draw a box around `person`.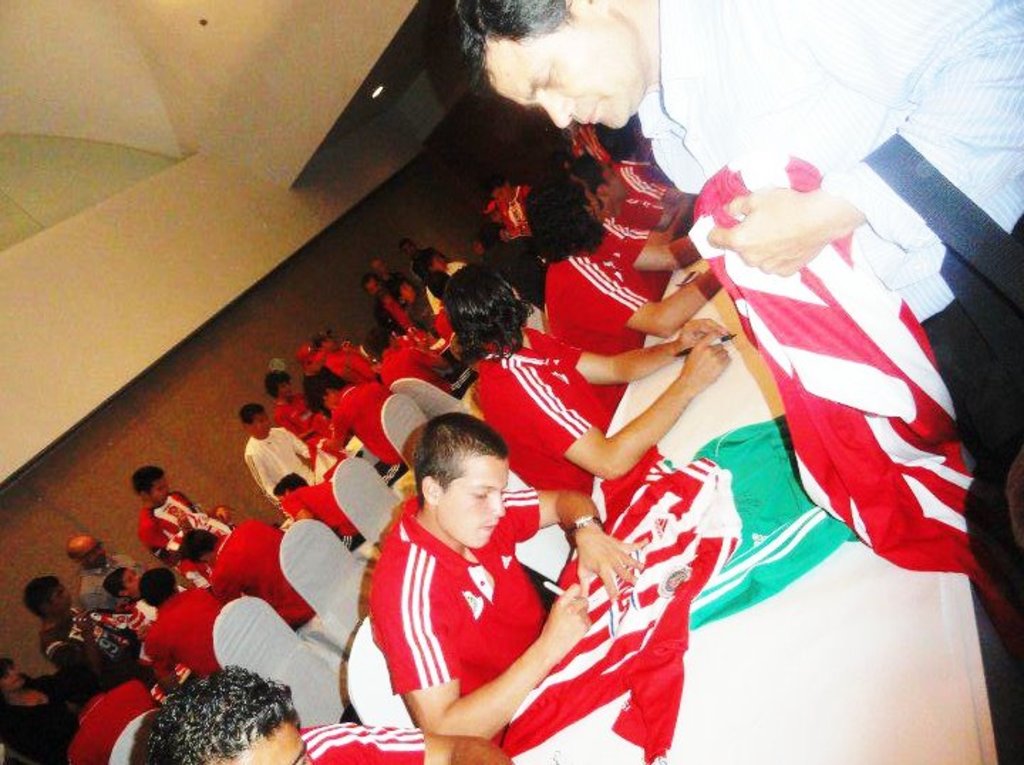
0 657 98 764.
